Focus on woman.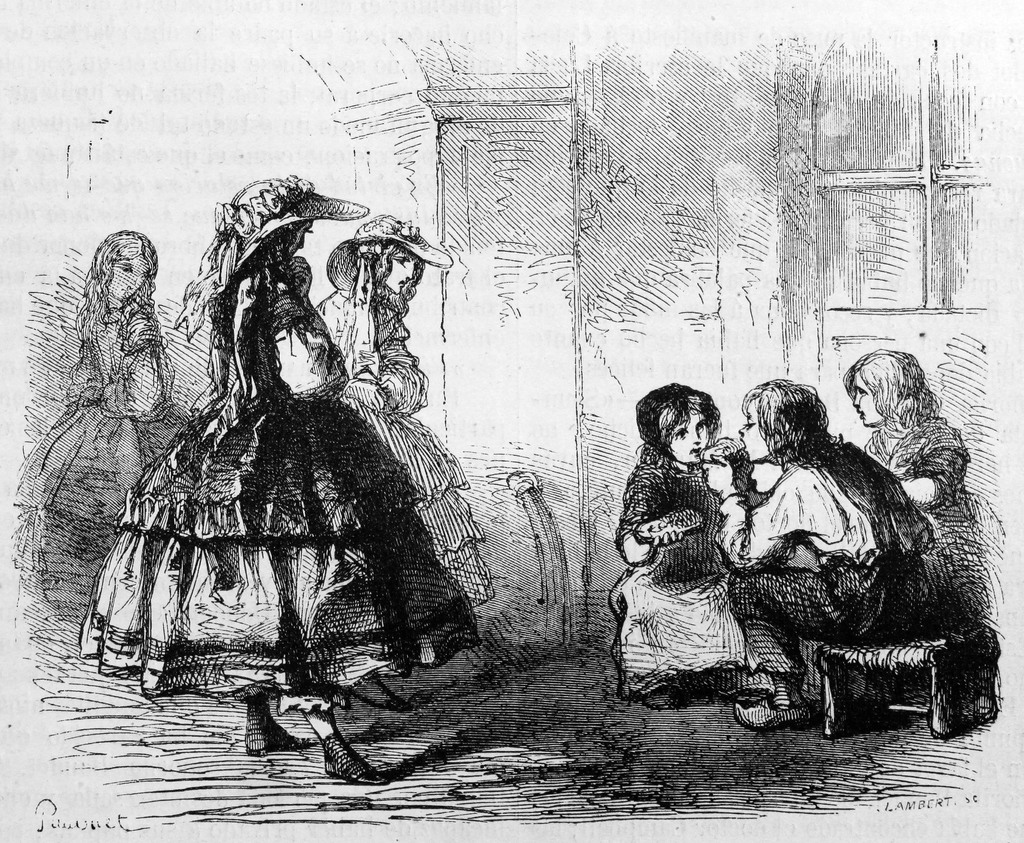
Focused at 112, 178, 465, 766.
